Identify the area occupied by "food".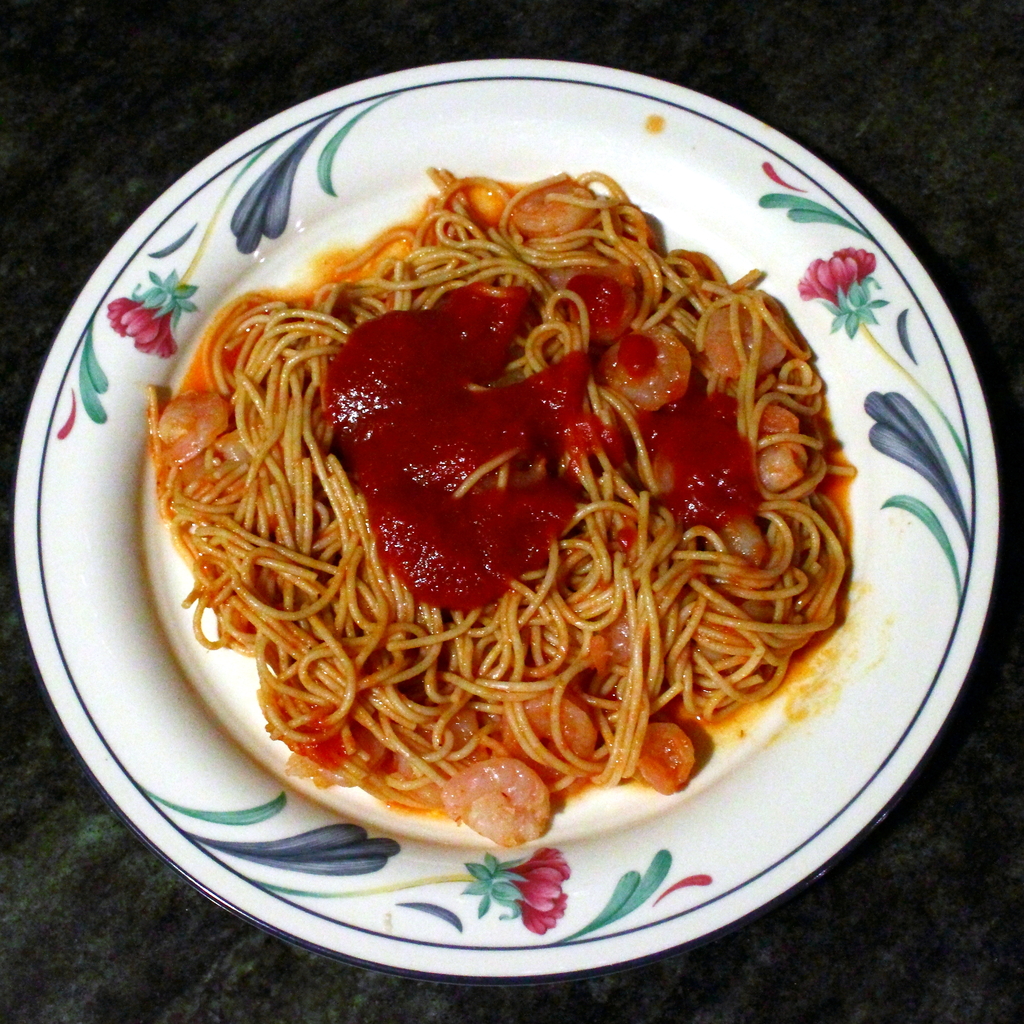
Area: l=138, t=137, r=850, b=843.
